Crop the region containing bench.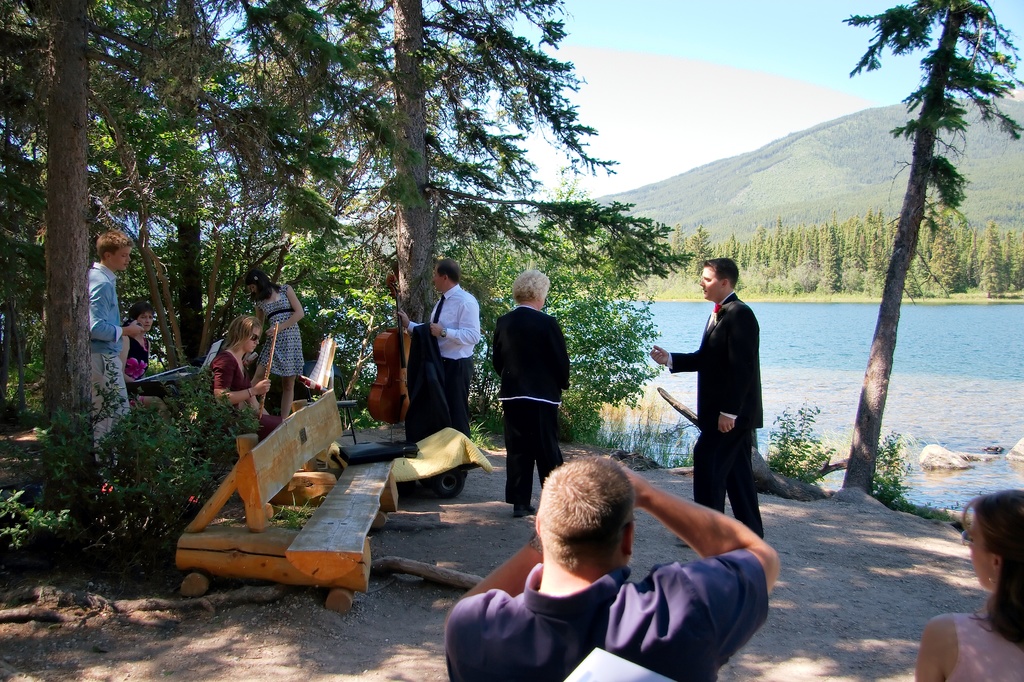
Crop region: Rect(135, 361, 227, 439).
